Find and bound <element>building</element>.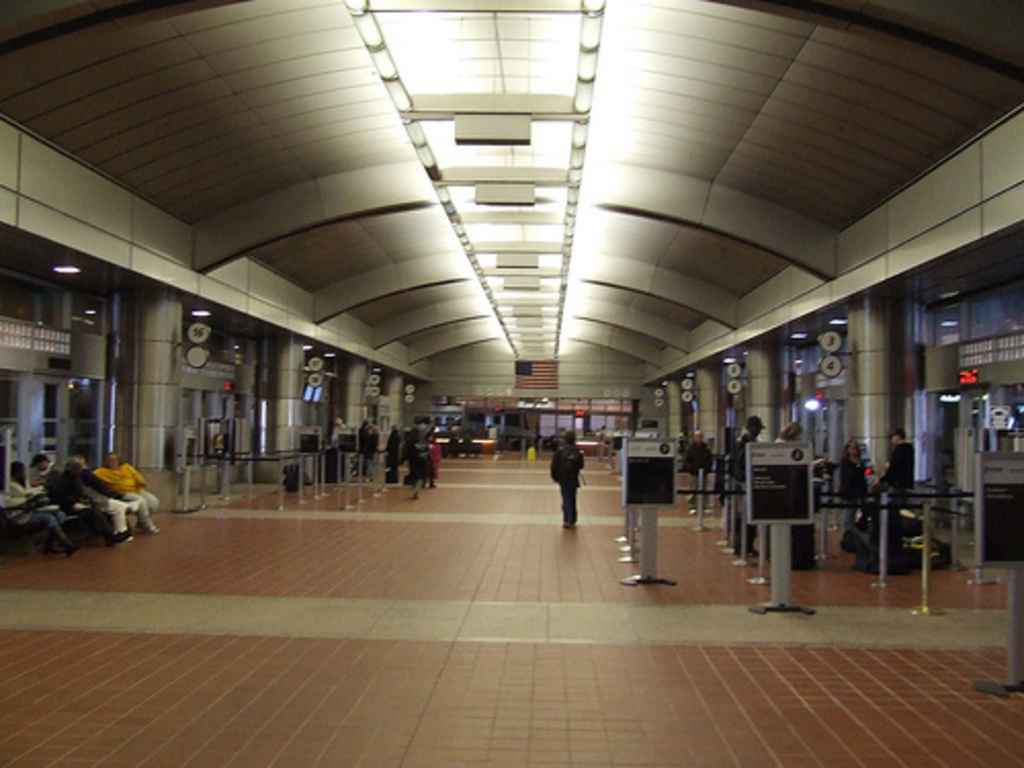
Bound: left=0, top=0, right=1022, bottom=766.
